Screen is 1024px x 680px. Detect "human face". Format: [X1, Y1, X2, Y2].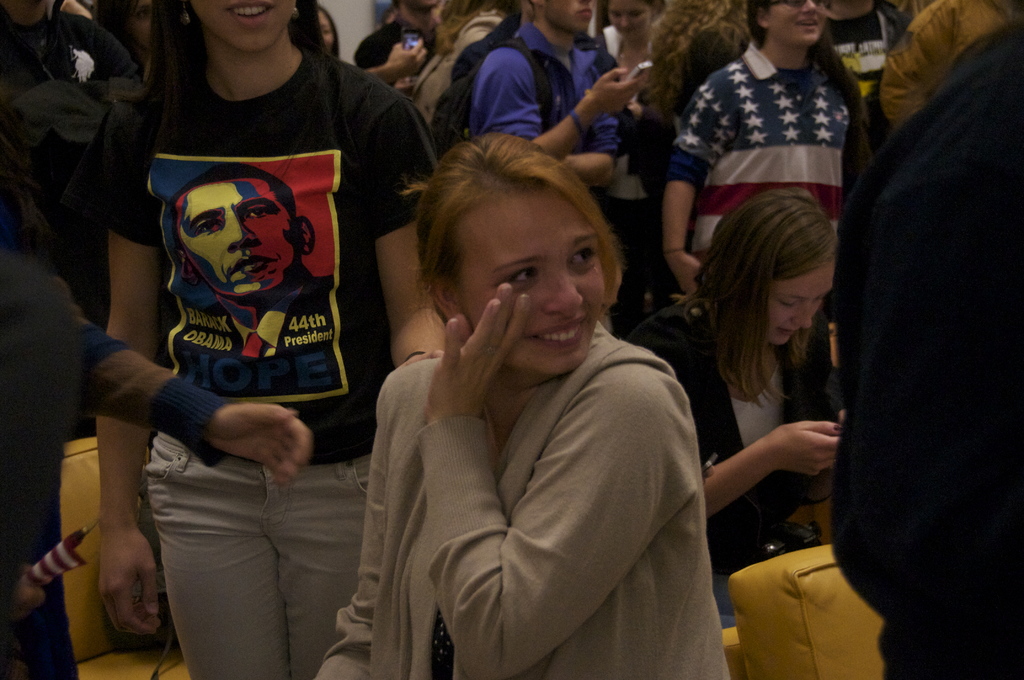
[545, 0, 590, 29].
